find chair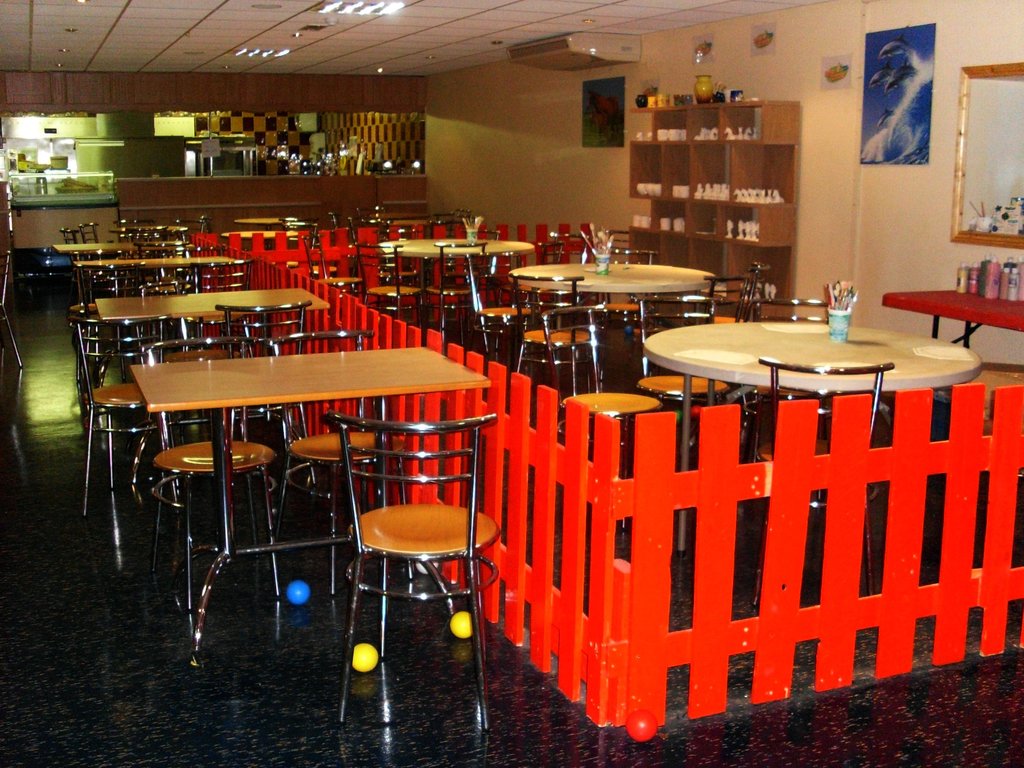
x1=697, y1=275, x2=751, y2=330
